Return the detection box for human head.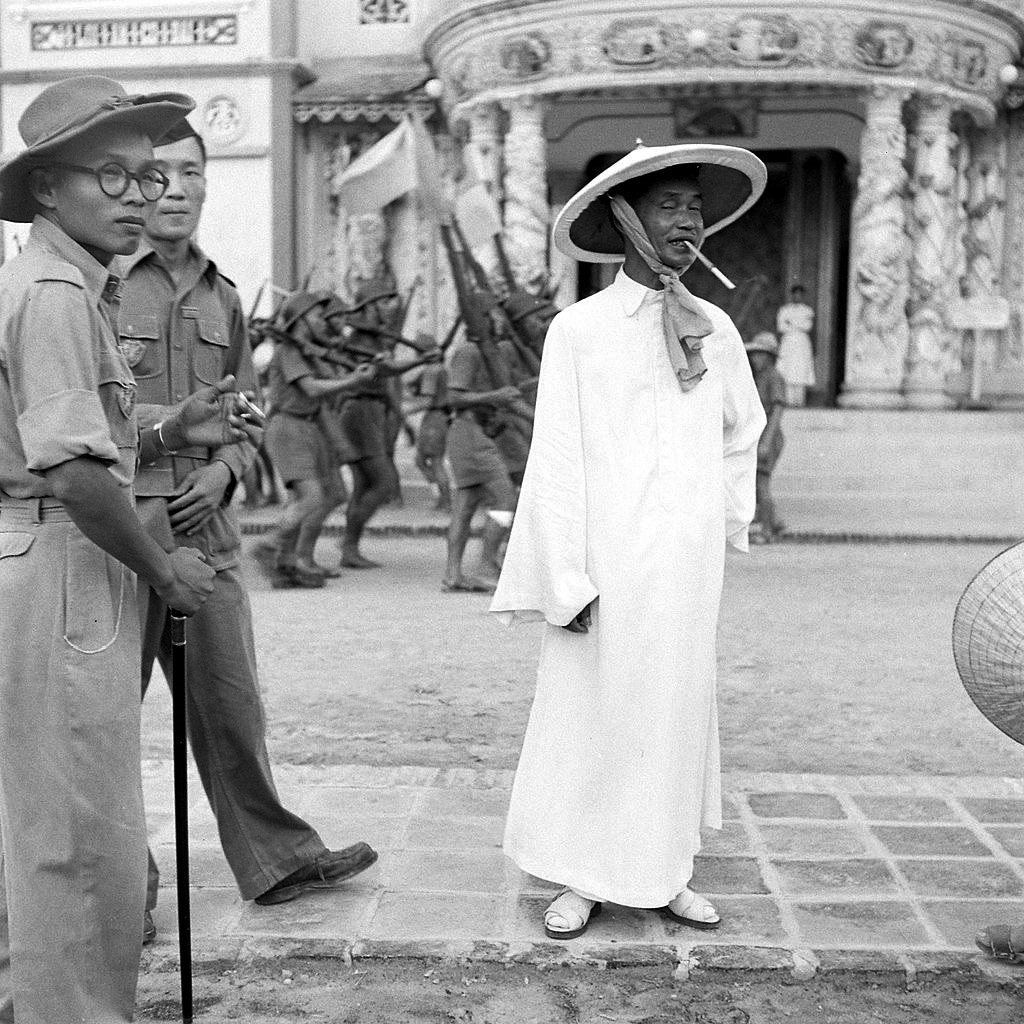
476, 291, 508, 338.
